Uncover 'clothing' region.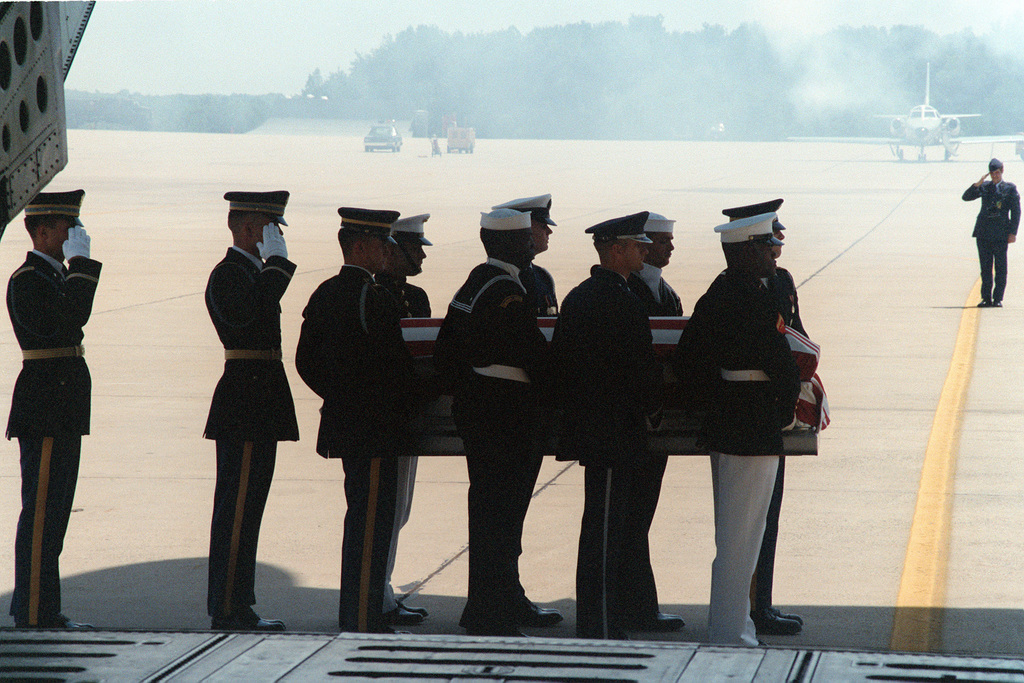
Uncovered: box(385, 277, 440, 605).
